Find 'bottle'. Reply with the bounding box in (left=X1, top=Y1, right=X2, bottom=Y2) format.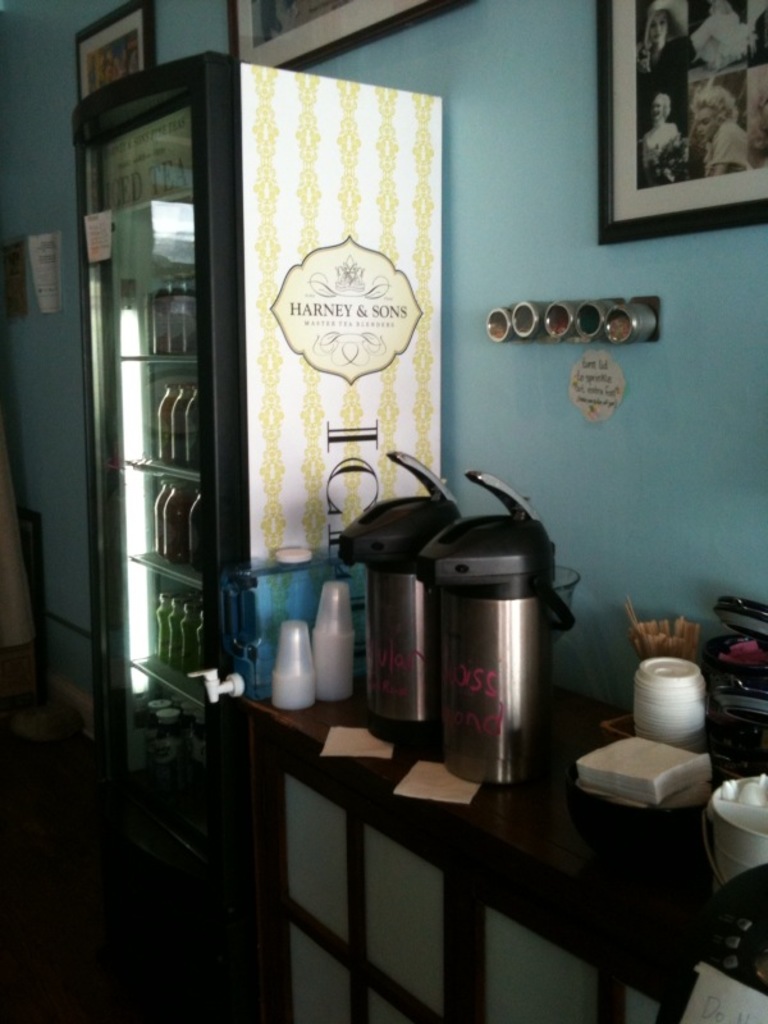
(left=189, top=489, right=204, bottom=570).
